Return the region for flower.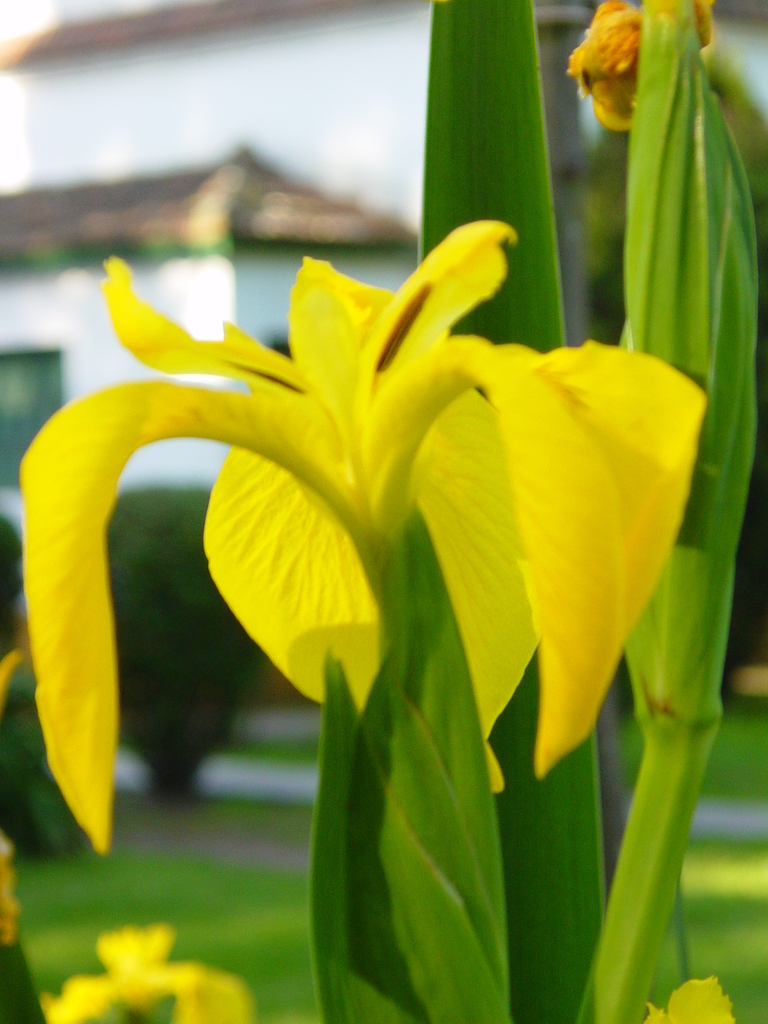
[left=13, top=182, right=738, bottom=943].
